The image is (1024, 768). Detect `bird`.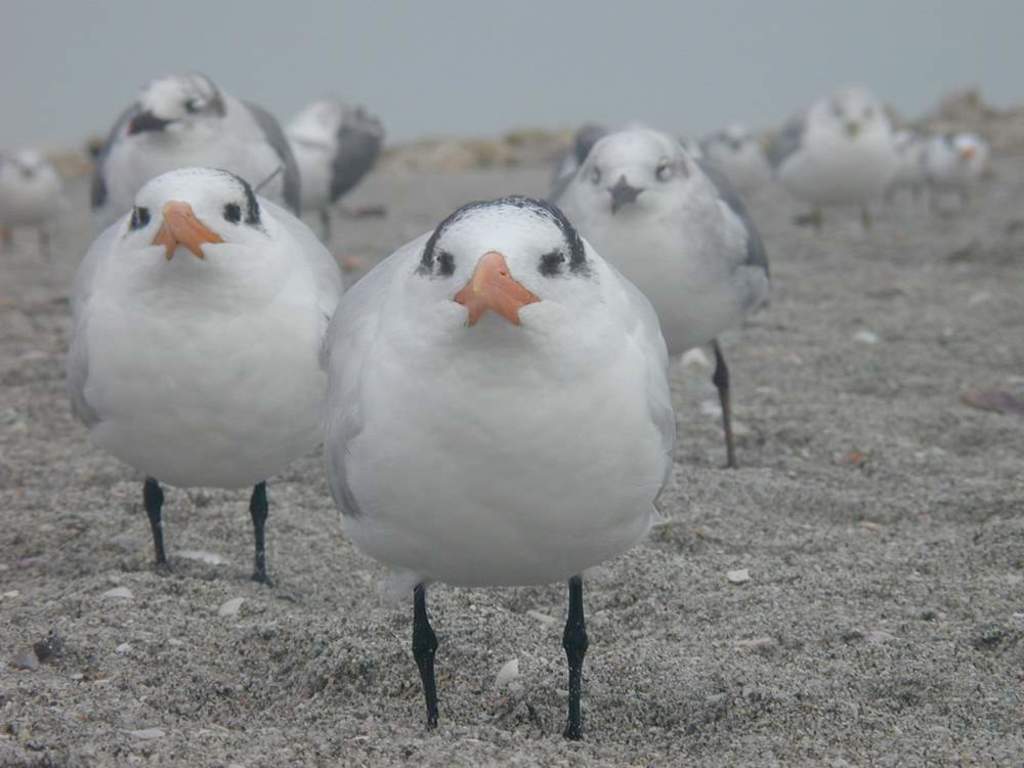
Detection: l=305, t=173, r=683, b=716.
